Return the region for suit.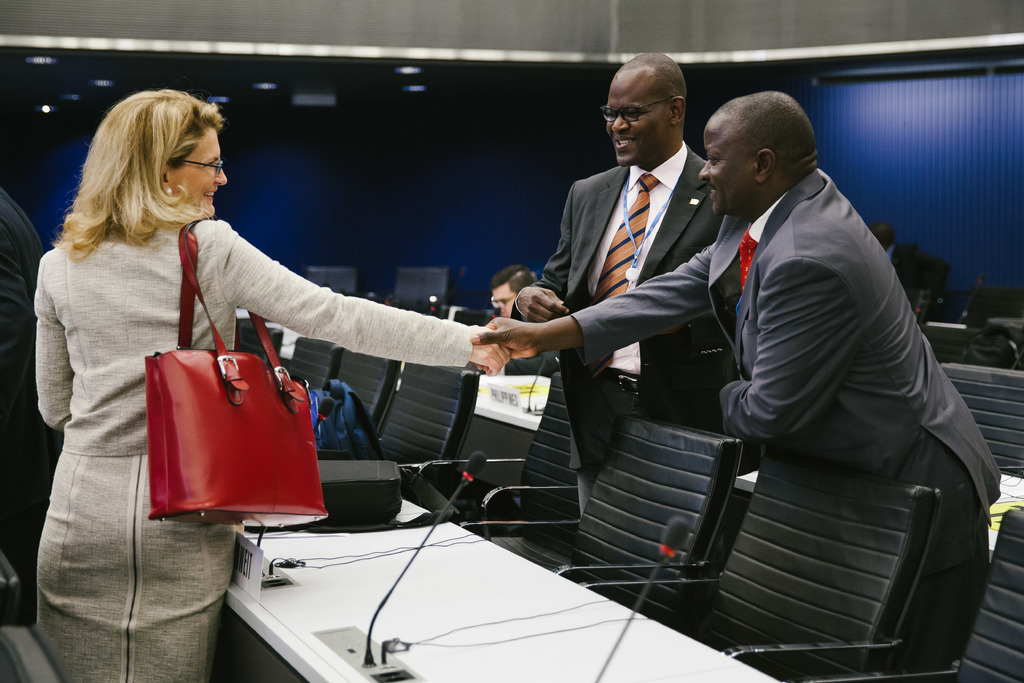
<bbox>32, 197, 470, 458</bbox>.
